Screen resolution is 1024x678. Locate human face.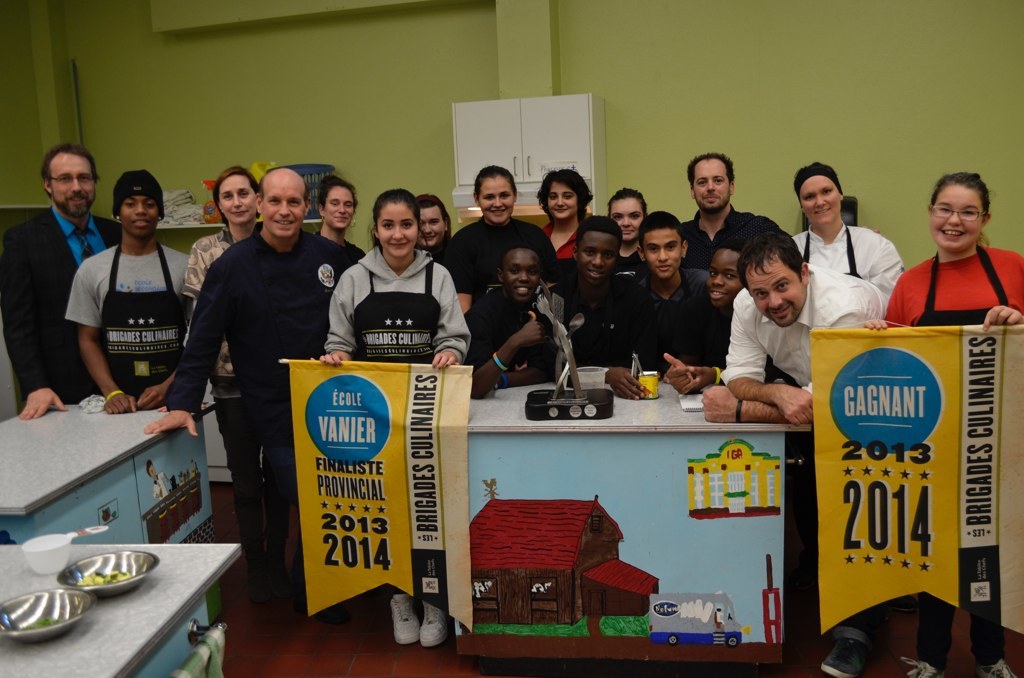
x1=420 y1=205 x2=445 y2=248.
